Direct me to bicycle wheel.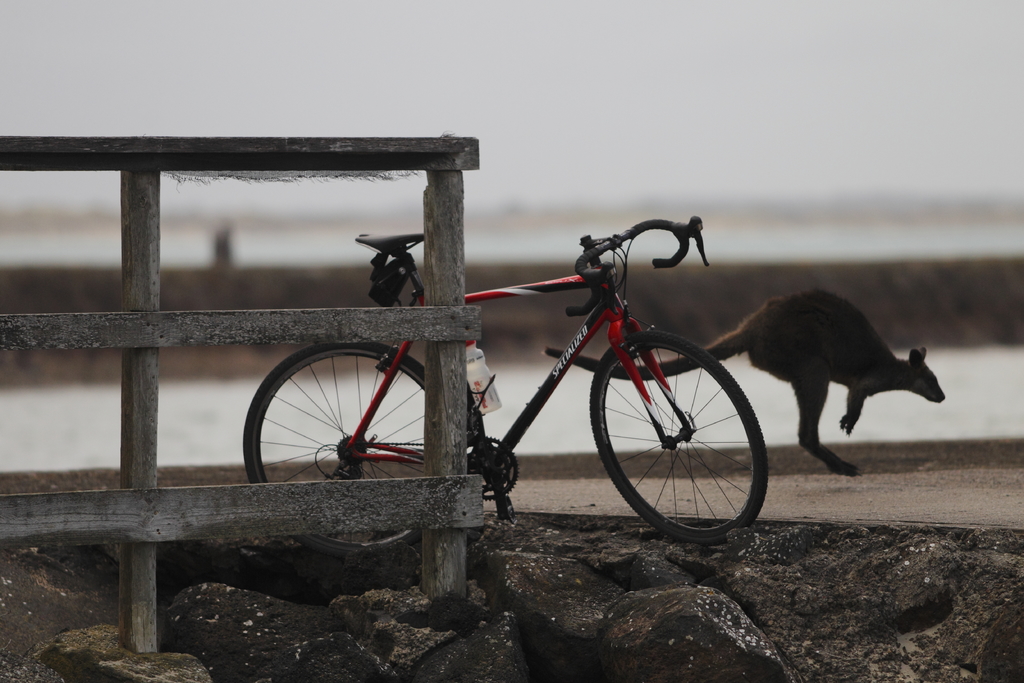
Direction: box=[589, 329, 769, 543].
